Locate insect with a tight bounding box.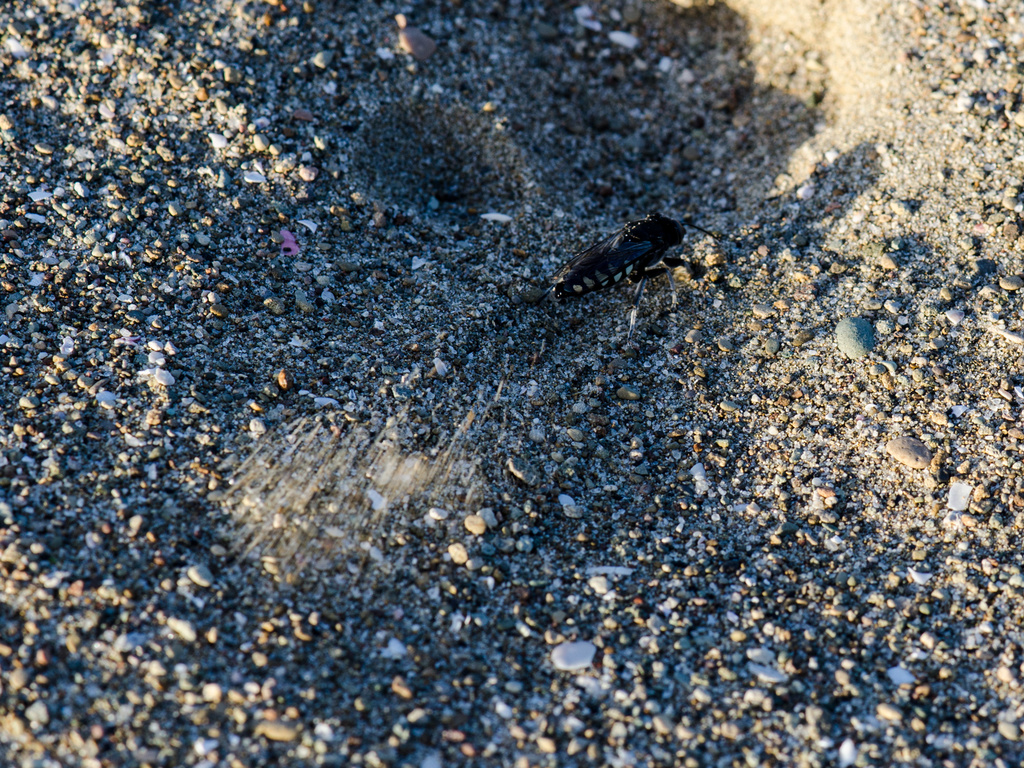
l=511, t=213, r=716, b=362.
